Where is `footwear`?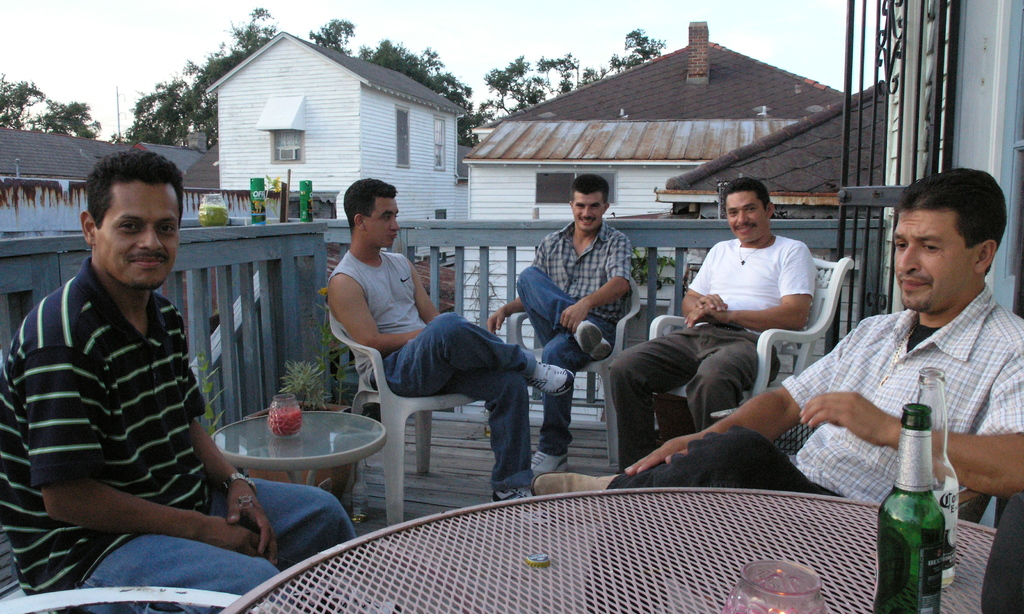
<box>530,447,573,482</box>.
